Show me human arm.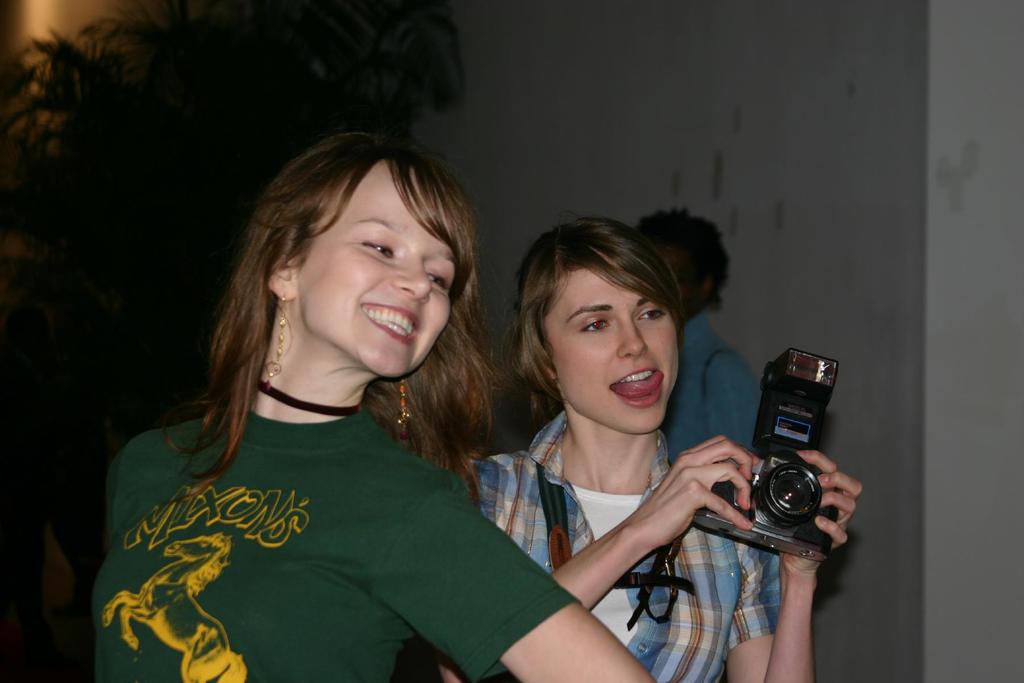
human arm is here: bbox=(372, 481, 659, 682).
